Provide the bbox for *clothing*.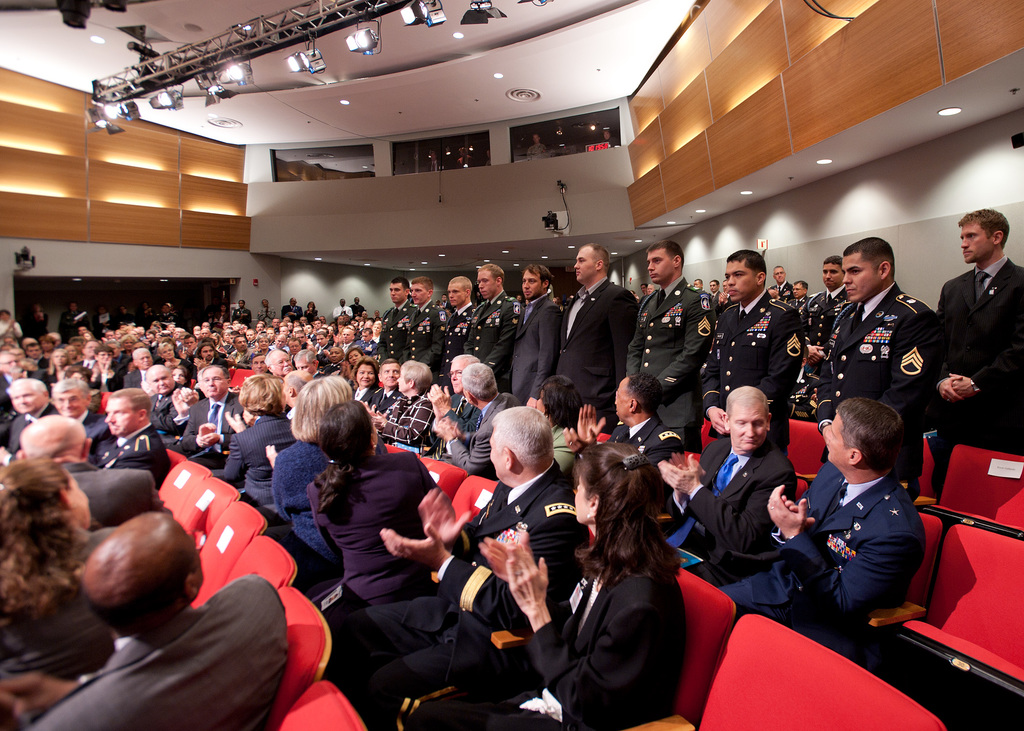
445:391:520:481.
